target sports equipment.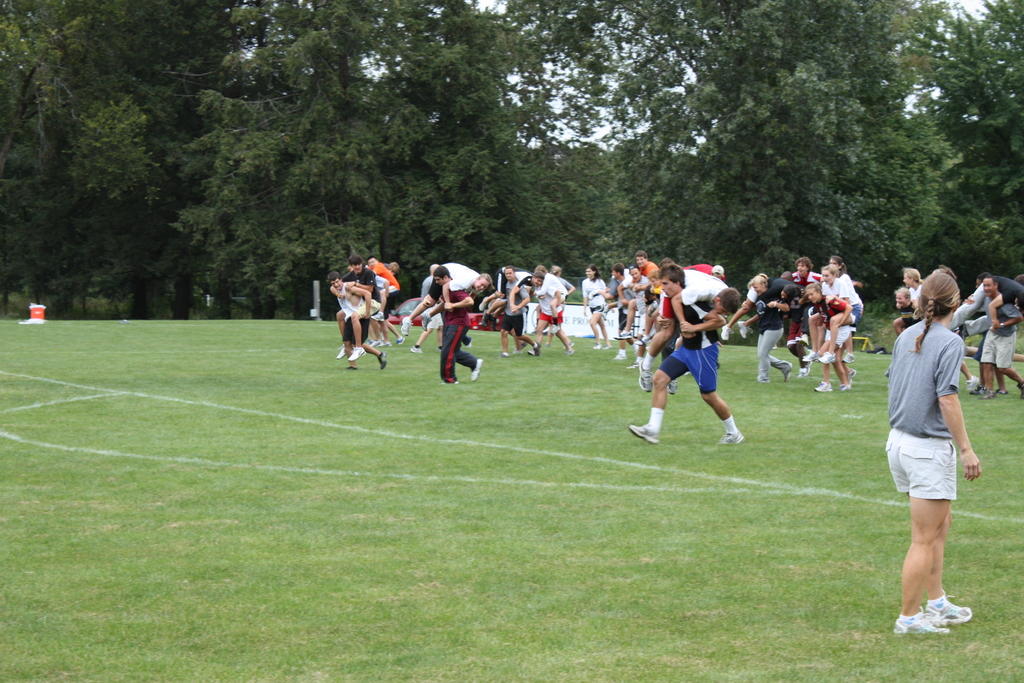
Target region: x1=889 y1=604 x2=950 y2=637.
